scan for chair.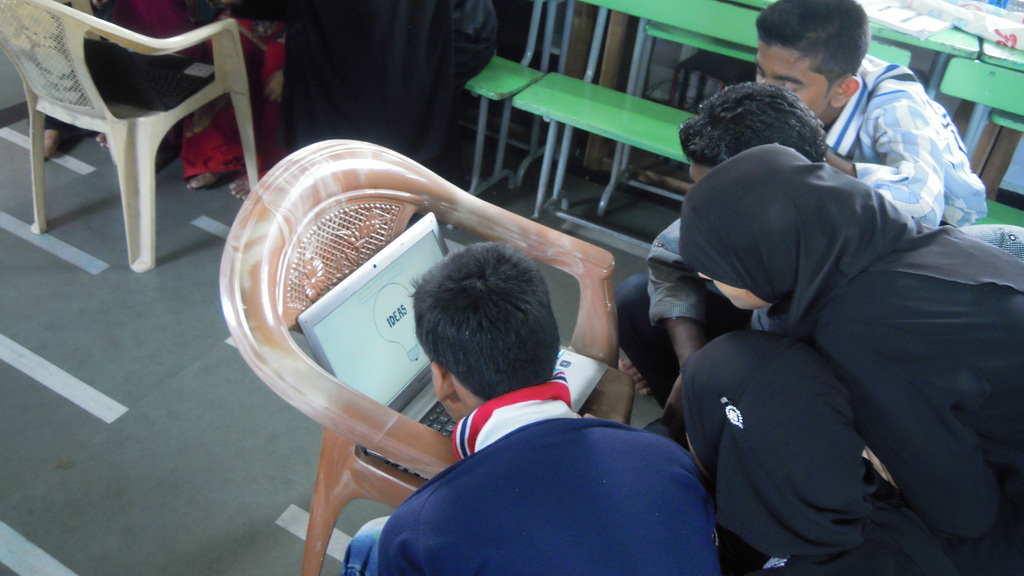
Scan result: <bbox>936, 55, 1023, 227</bbox>.
